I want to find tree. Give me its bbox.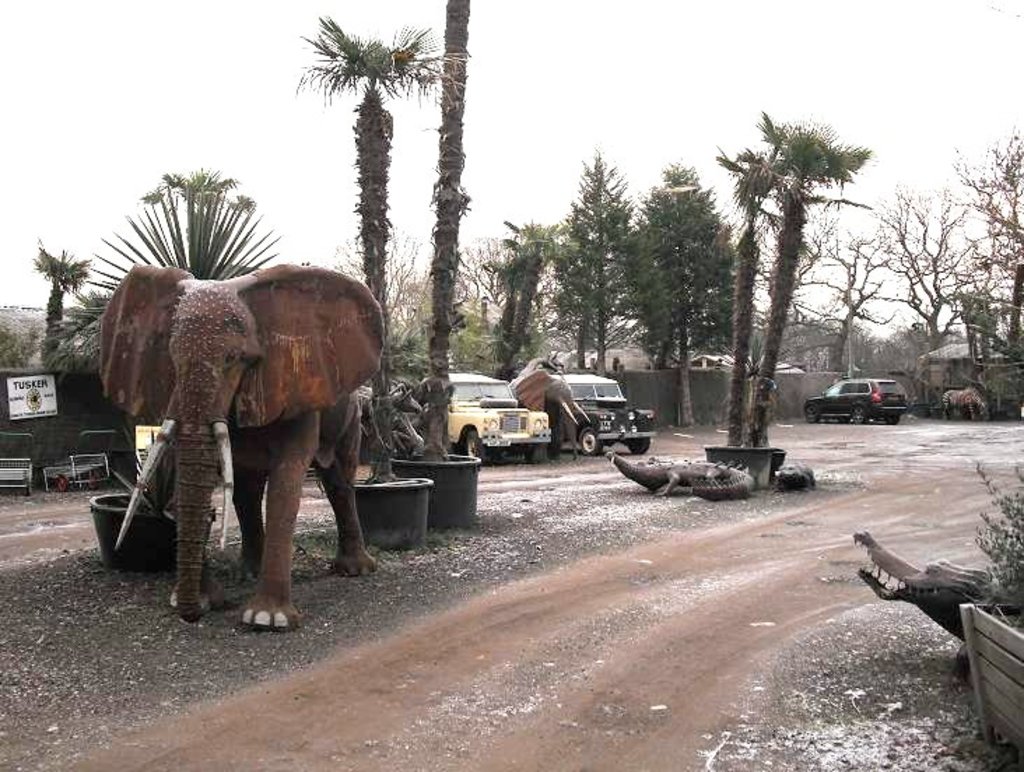
(left=32, top=239, right=91, bottom=375).
